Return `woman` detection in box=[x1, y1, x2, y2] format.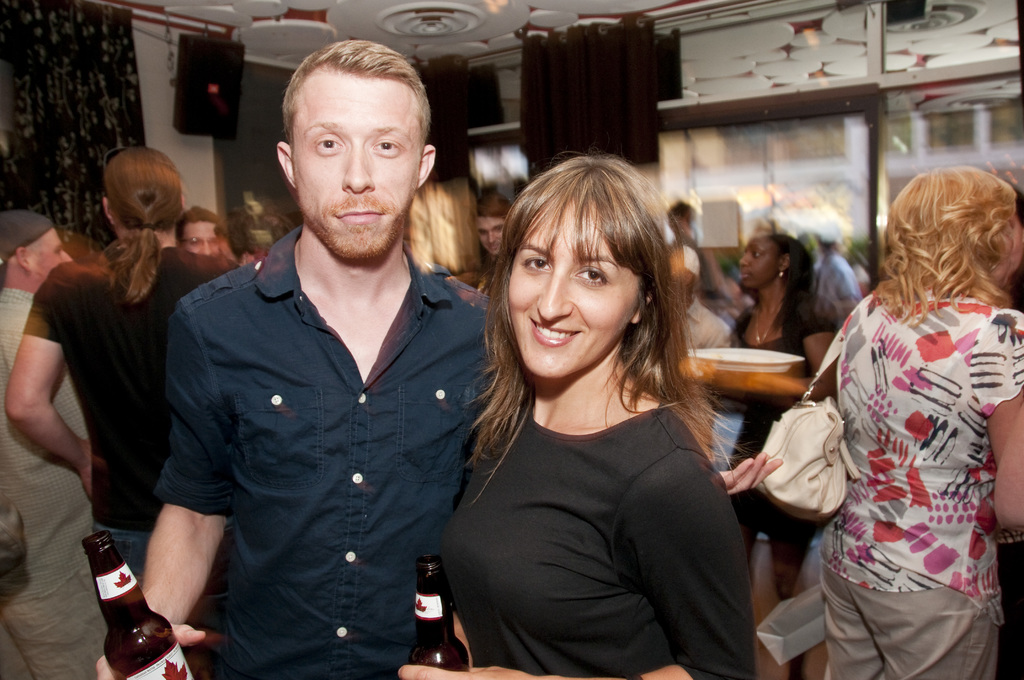
box=[433, 147, 777, 679].
